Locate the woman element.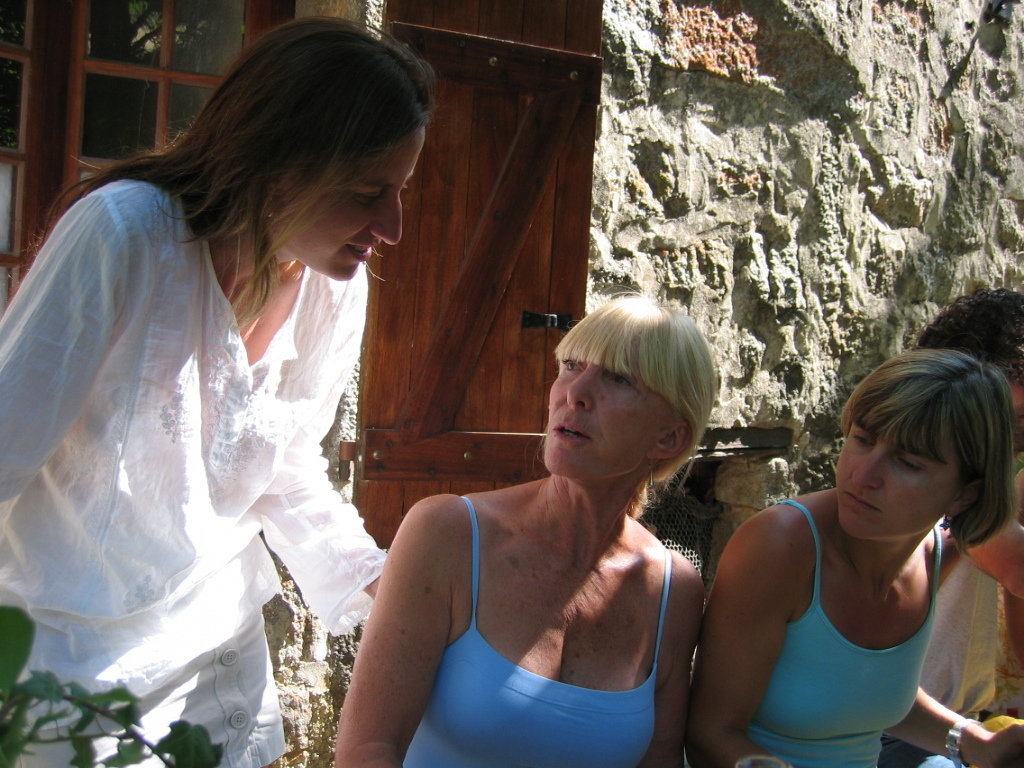
Element bbox: l=2, t=9, r=422, b=758.
